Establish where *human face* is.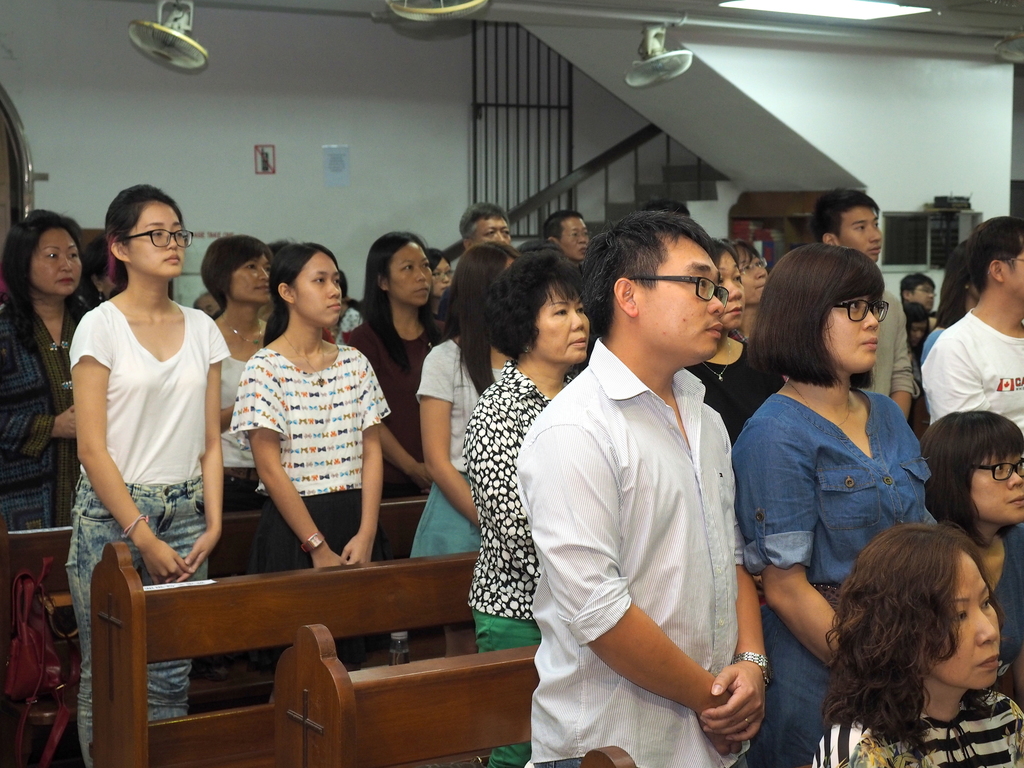
Established at 969 446 1023 519.
